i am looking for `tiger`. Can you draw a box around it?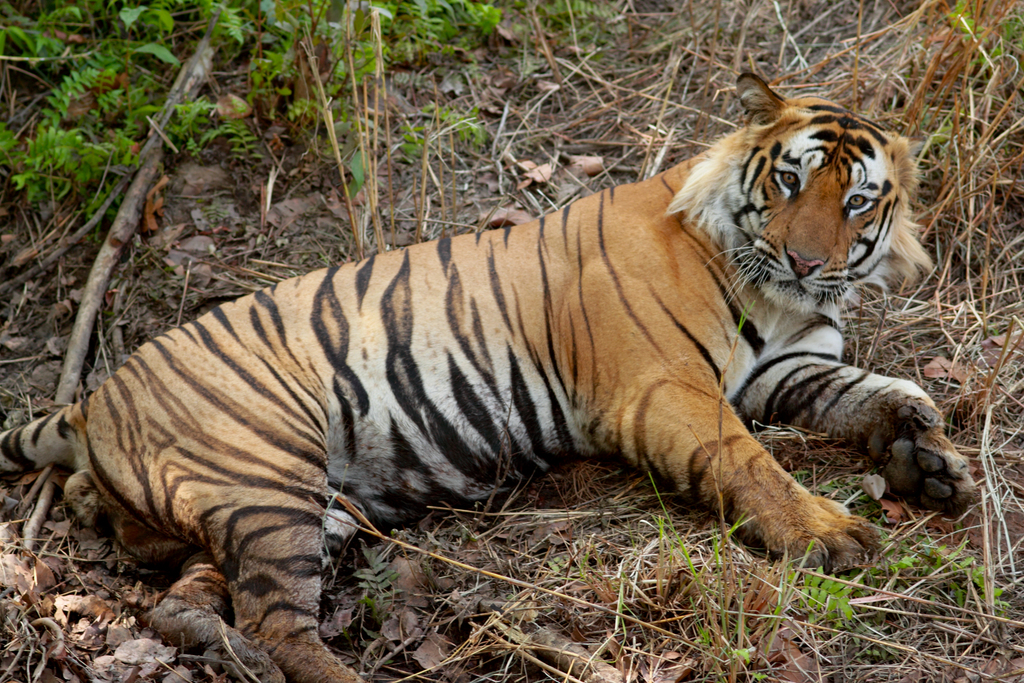
Sure, the bounding box is rect(0, 69, 979, 682).
